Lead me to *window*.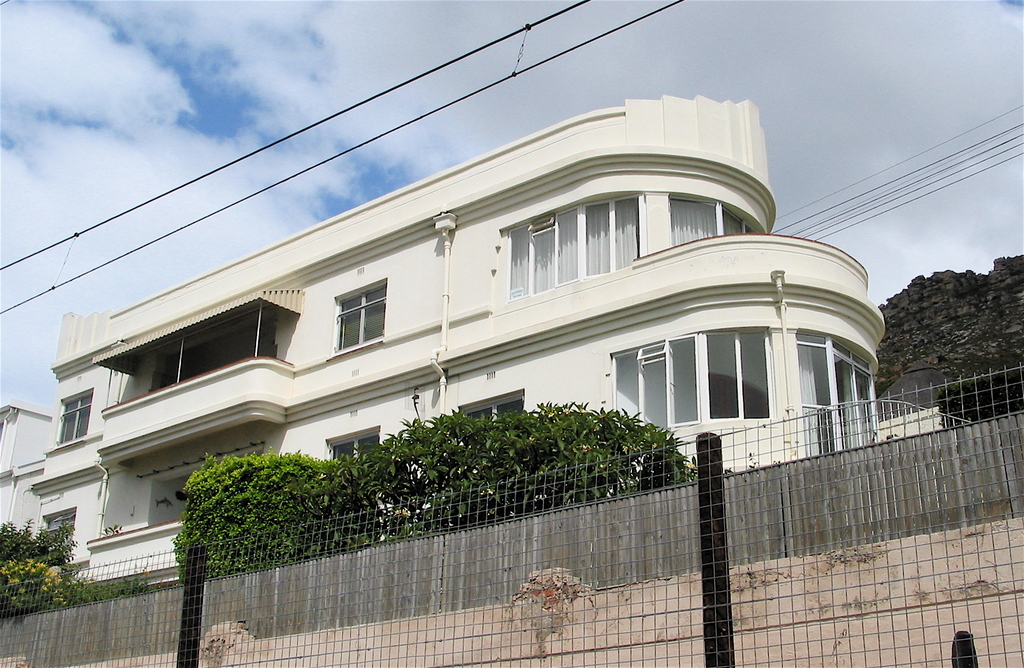
Lead to x1=605 y1=336 x2=705 y2=437.
